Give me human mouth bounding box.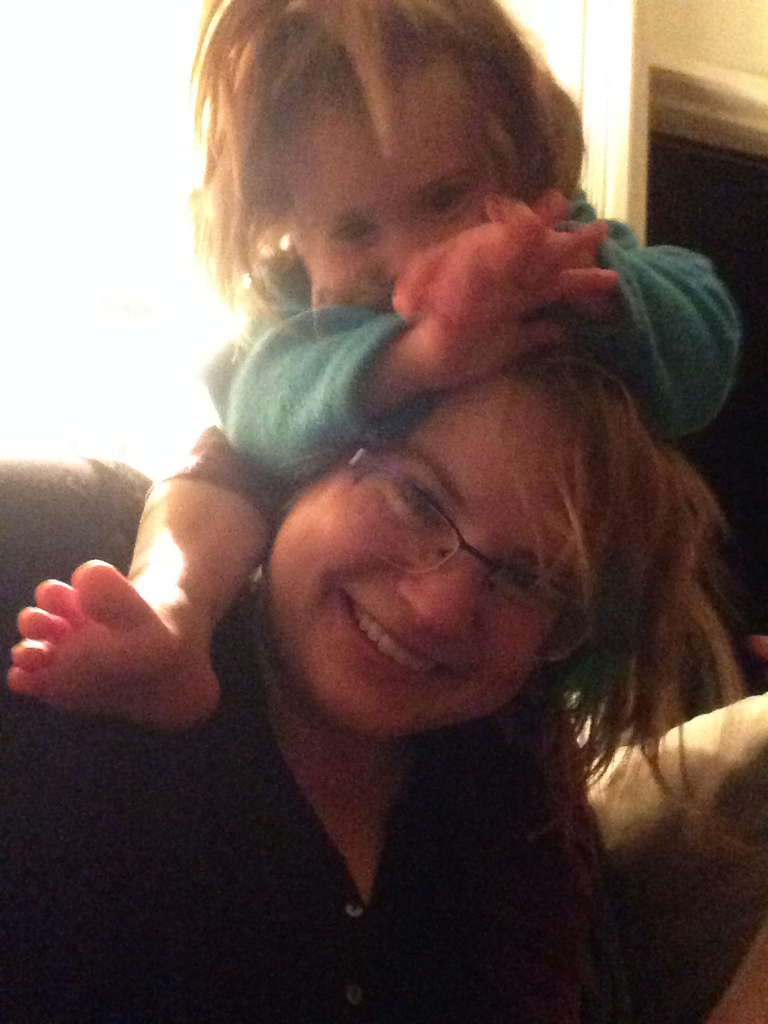
(329,588,442,686).
